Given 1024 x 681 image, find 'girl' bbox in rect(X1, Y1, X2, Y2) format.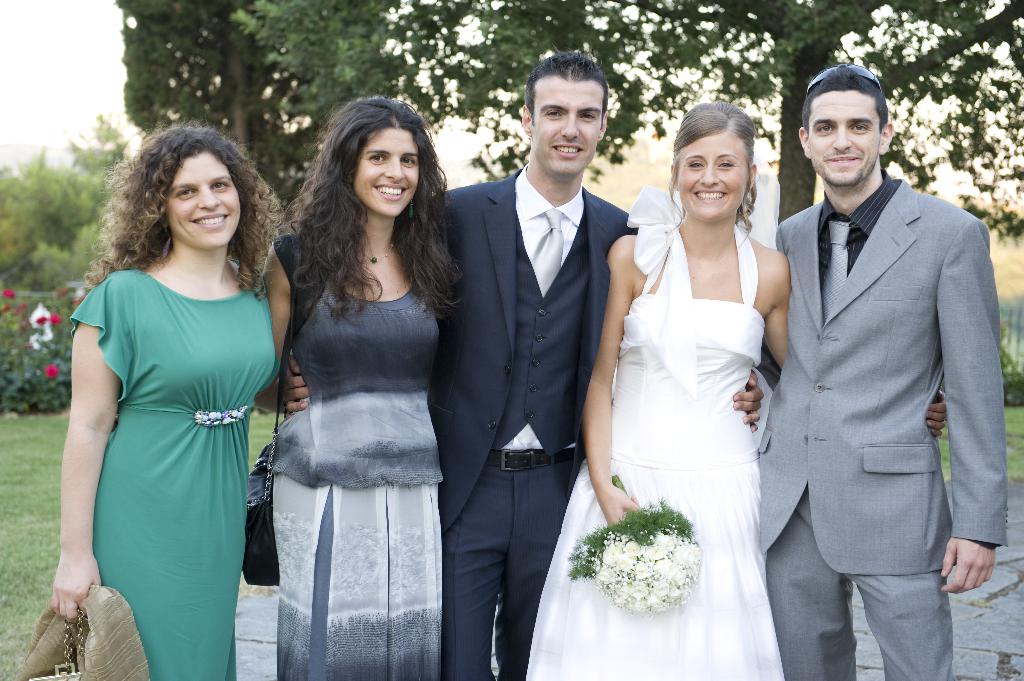
rect(262, 93, 460, 680).
